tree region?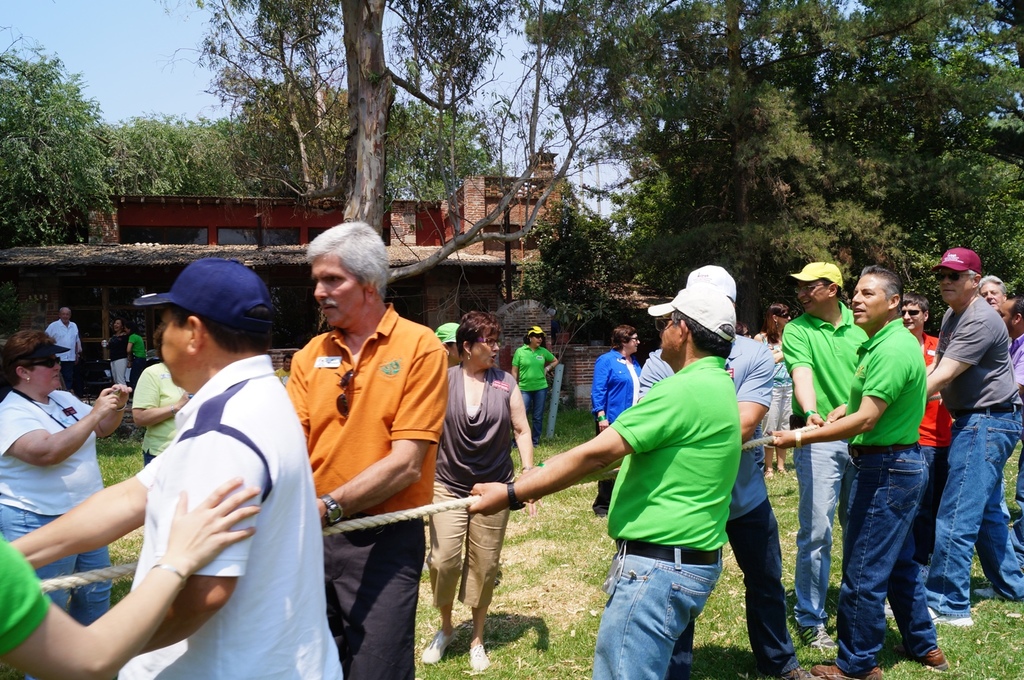
detection(655, 67, 901, 319)
